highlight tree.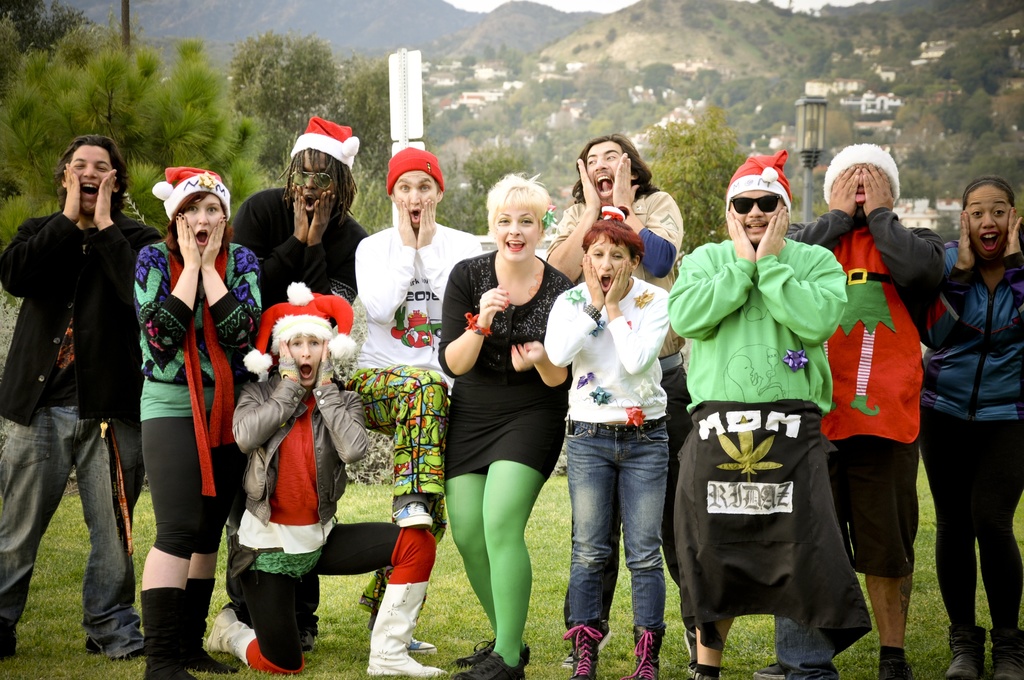
Highlighted region: Rect(629, 97, 754, 246).
